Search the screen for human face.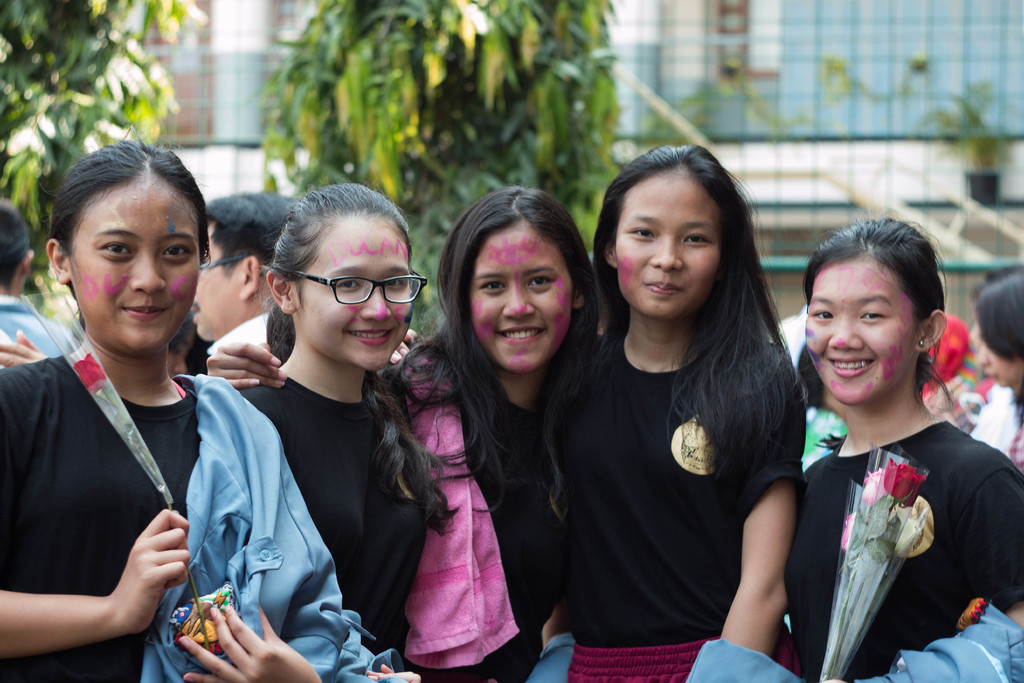
Found at select_region(193, 240, 248, 329).
